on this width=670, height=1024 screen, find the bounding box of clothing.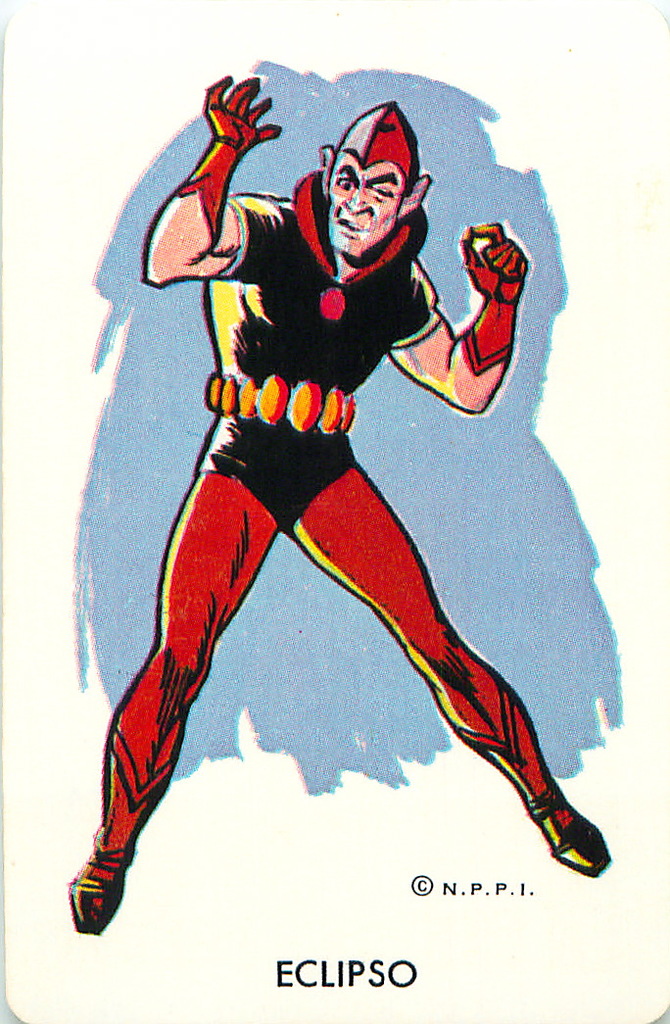
Bounding box: bbox(82, 169, 575, 879).
